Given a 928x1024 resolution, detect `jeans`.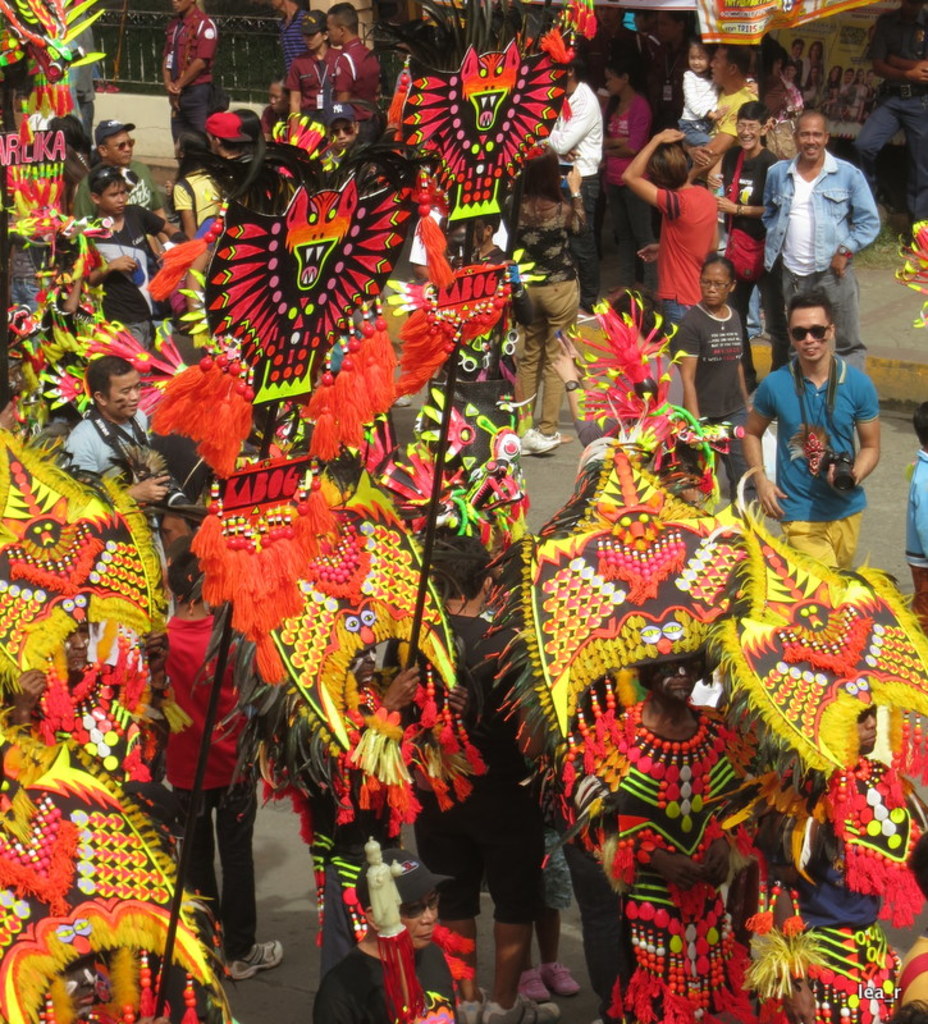
163:787:265:961.
